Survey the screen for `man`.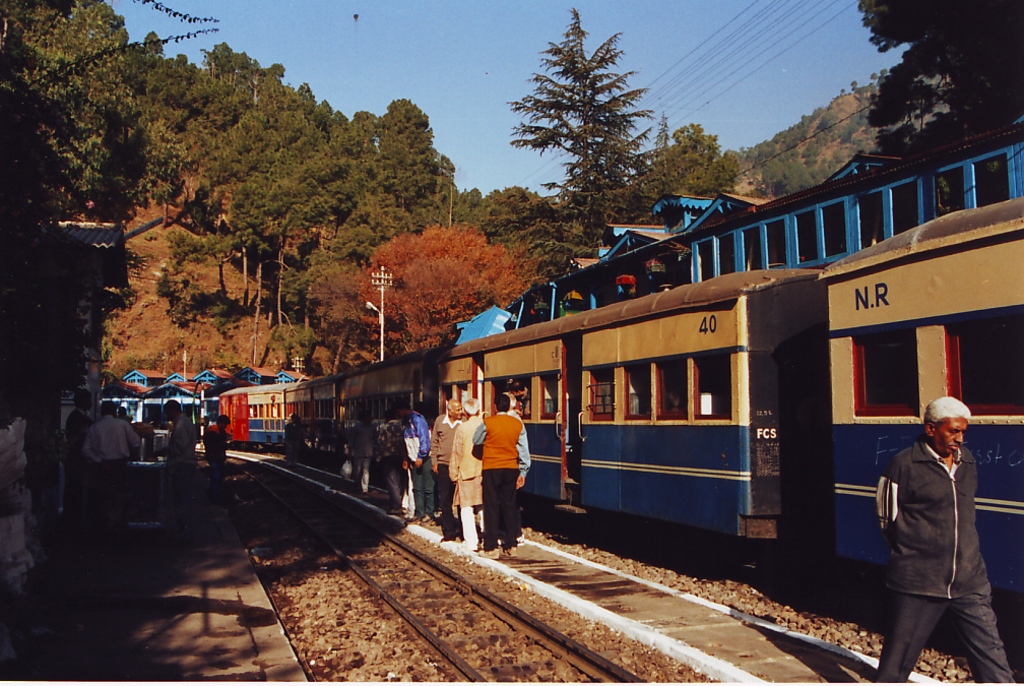
Survey found: 62 390 109 449.
